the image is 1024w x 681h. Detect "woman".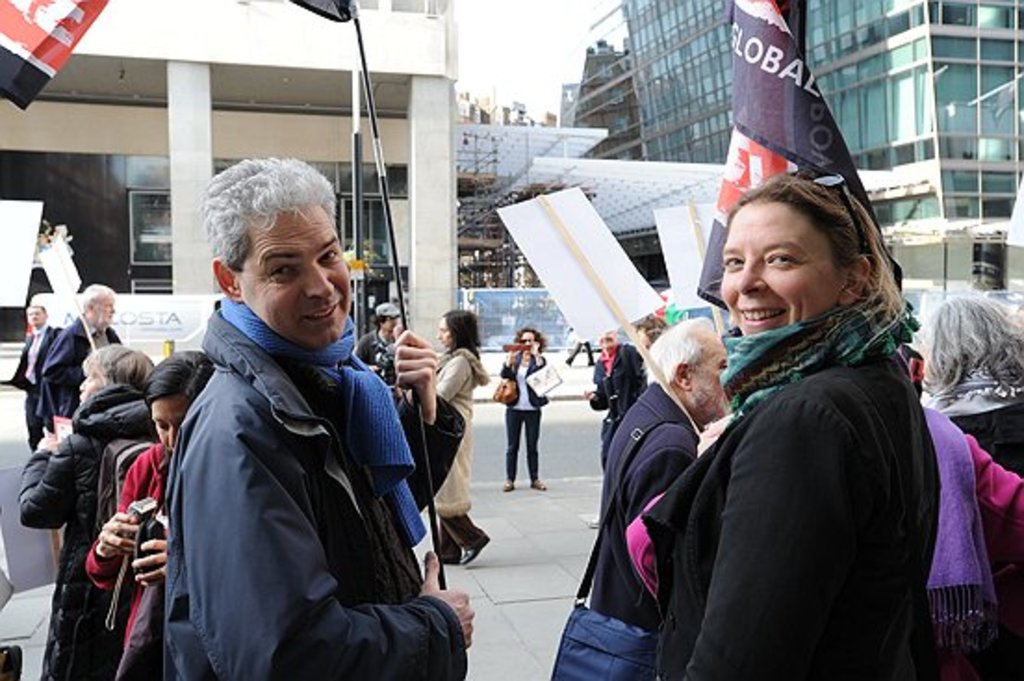
Detection: left=434, top=306, right=495, bottom=566.
